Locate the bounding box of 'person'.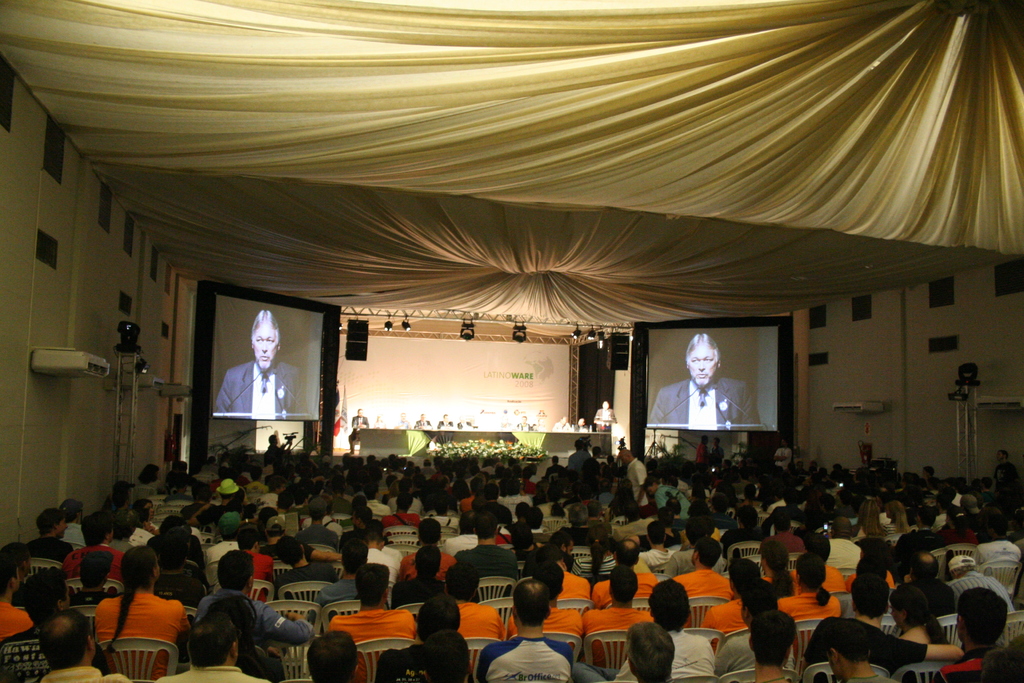
Bounding box: select_region(215, 307, 315, 415).
